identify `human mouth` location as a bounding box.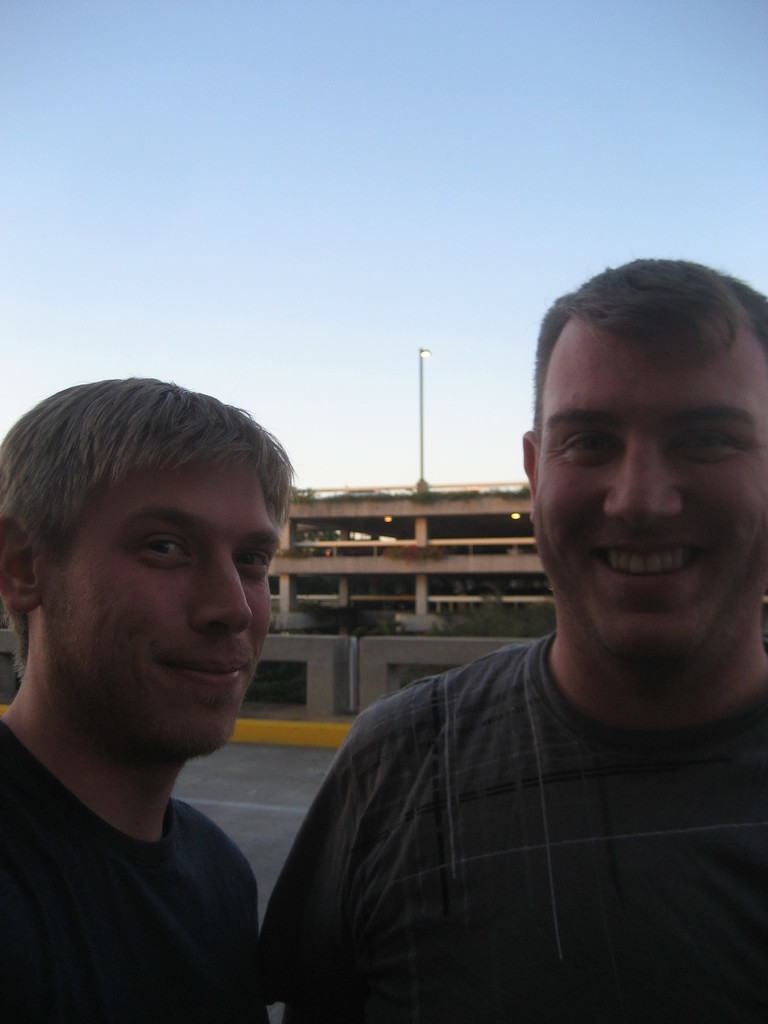
locate(159, 654, 248, 689).
